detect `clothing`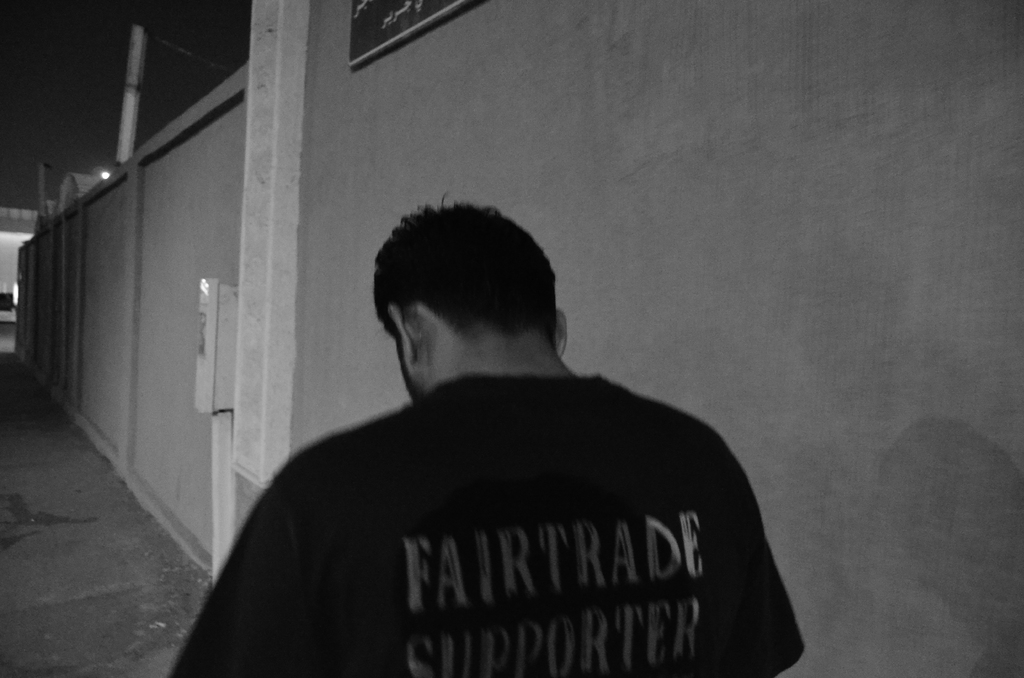
bbox=(206, 348, 793, 670)
